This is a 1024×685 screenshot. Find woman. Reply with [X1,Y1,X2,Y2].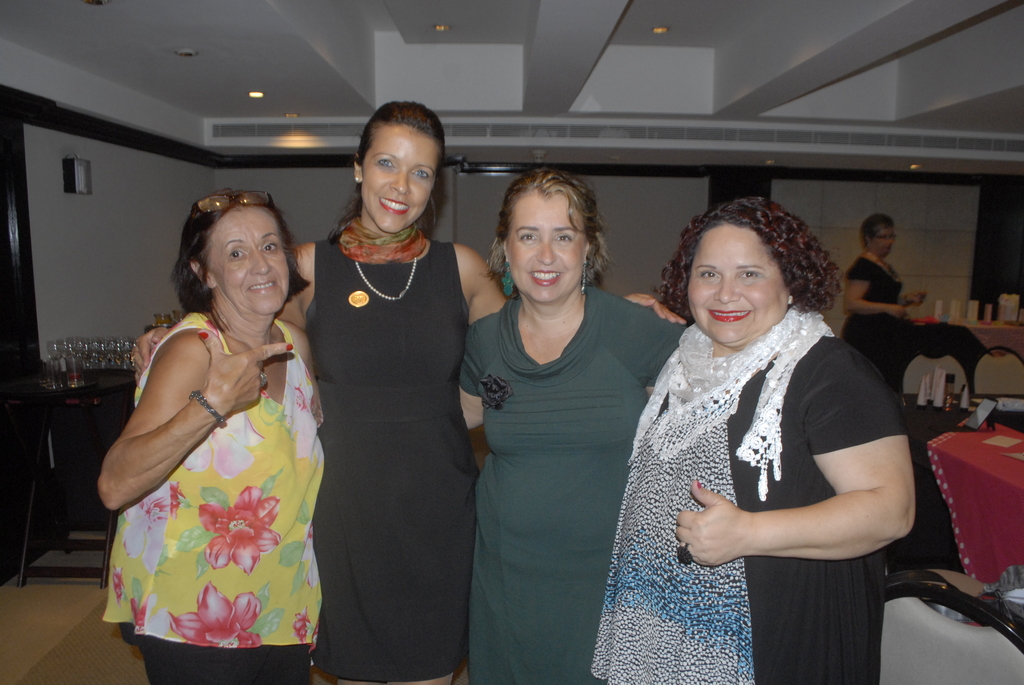
[92,190,337,684].
